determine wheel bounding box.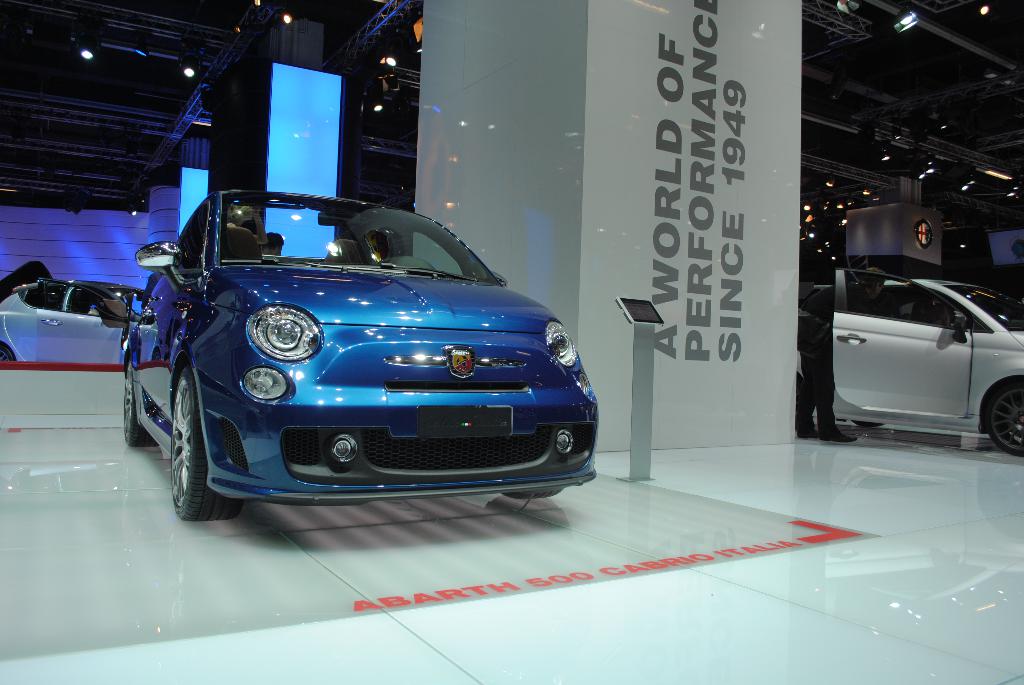
Determined: <bbox>504, 487, 563, 502</bbox>.
